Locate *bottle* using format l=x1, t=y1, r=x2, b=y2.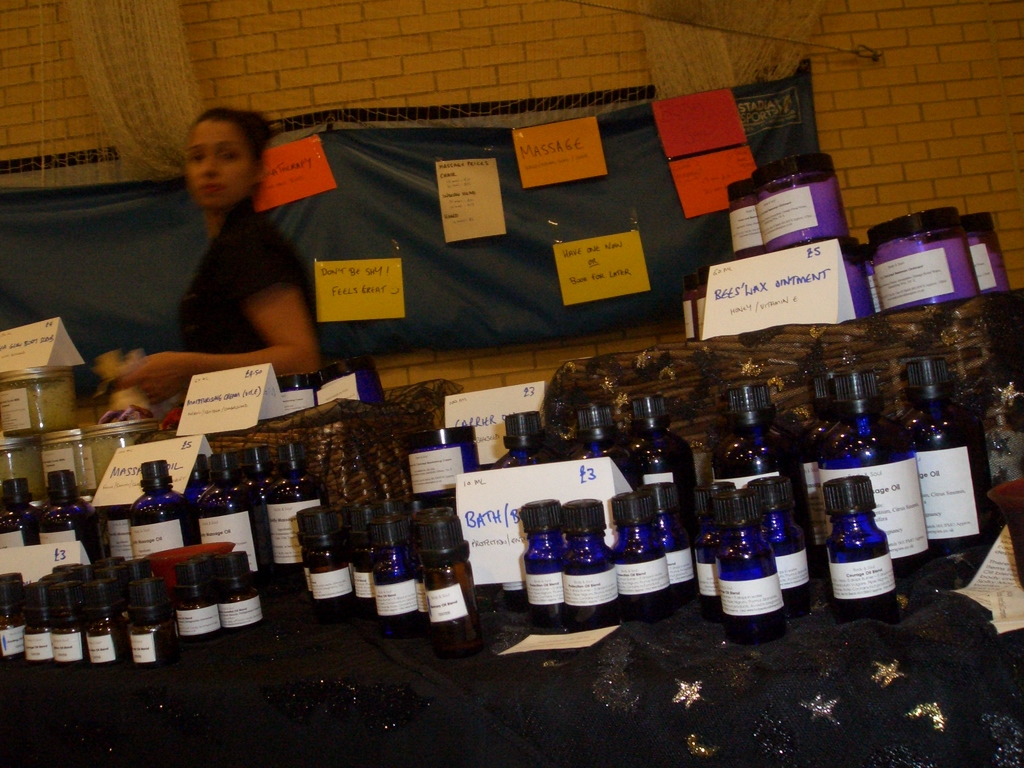
l=680, t=484, r=739, b=603.
